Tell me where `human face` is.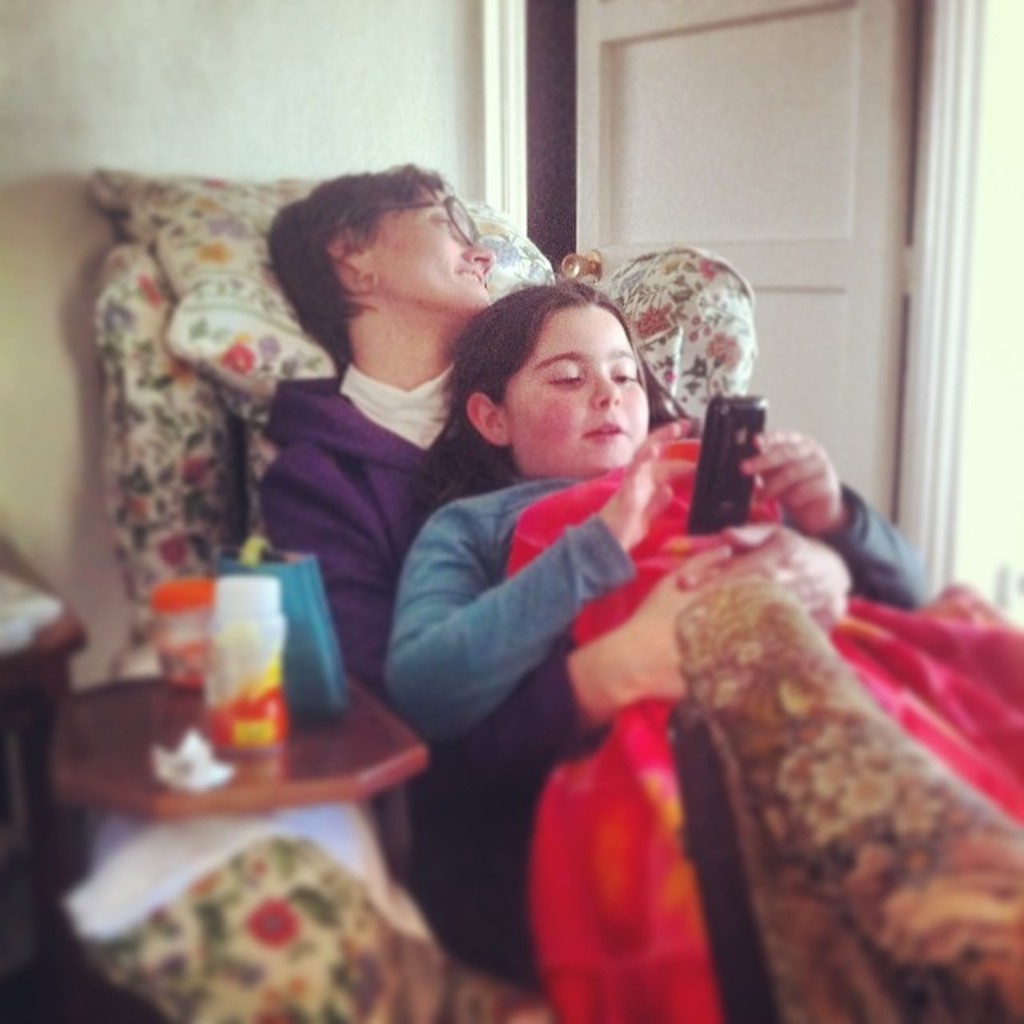
`human face` is at (371,190,499,309).
